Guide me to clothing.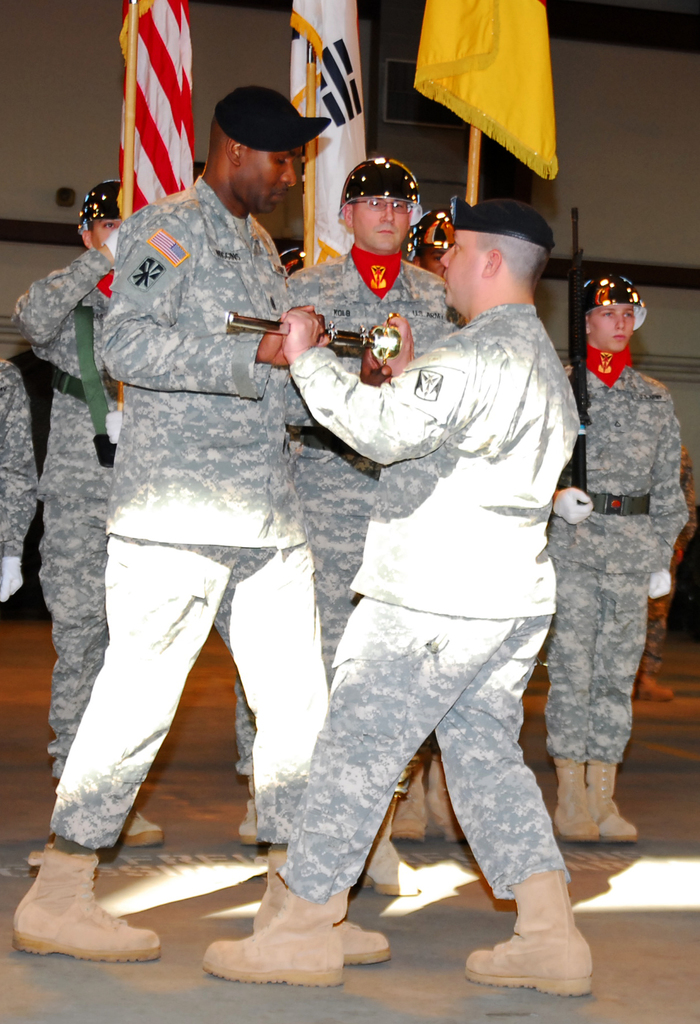
Guidance: left=0, top=357, right=43, bottom=554.
